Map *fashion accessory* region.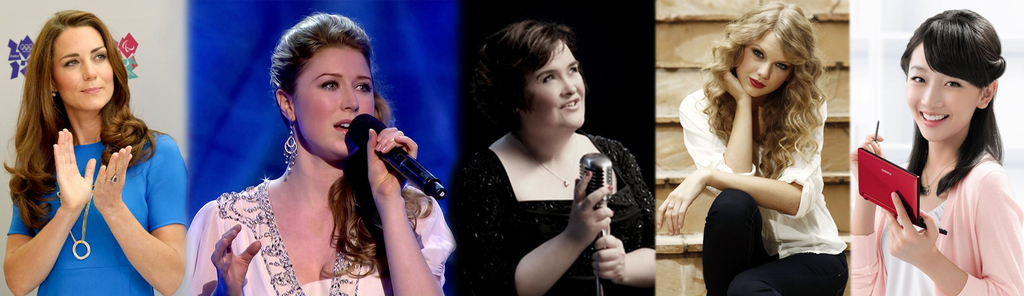
Mapped to l=531, t=141, r=578, b=192.
